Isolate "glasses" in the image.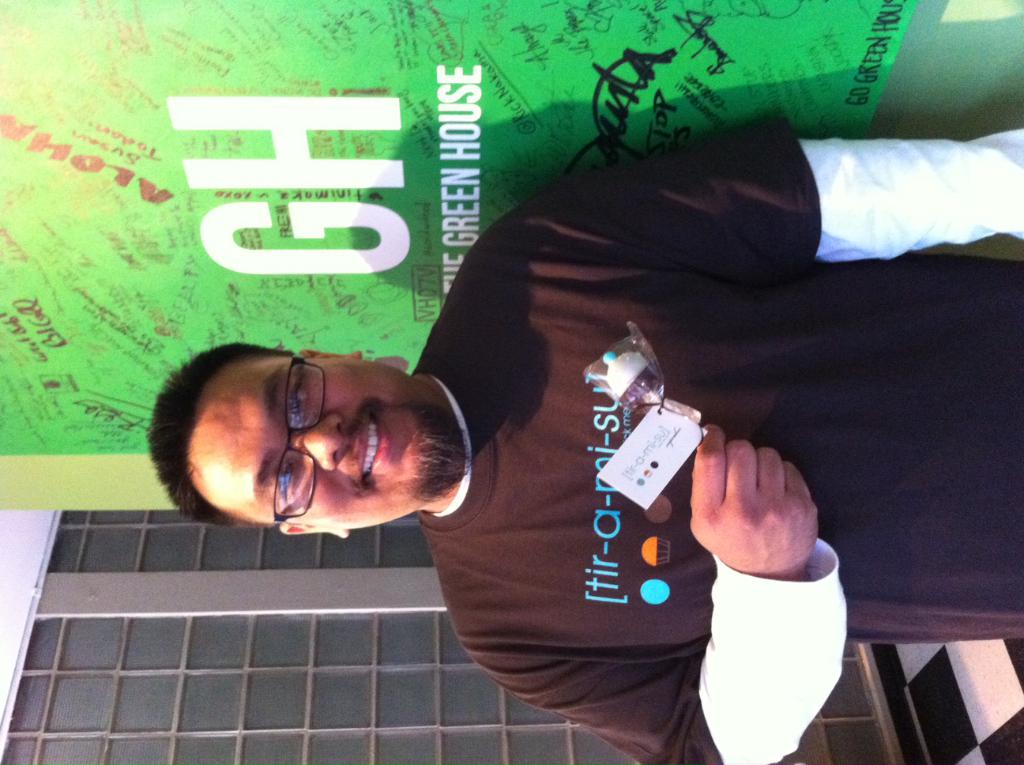
Isolated region: x1=269 y1=352 x2=324 y2=529.
